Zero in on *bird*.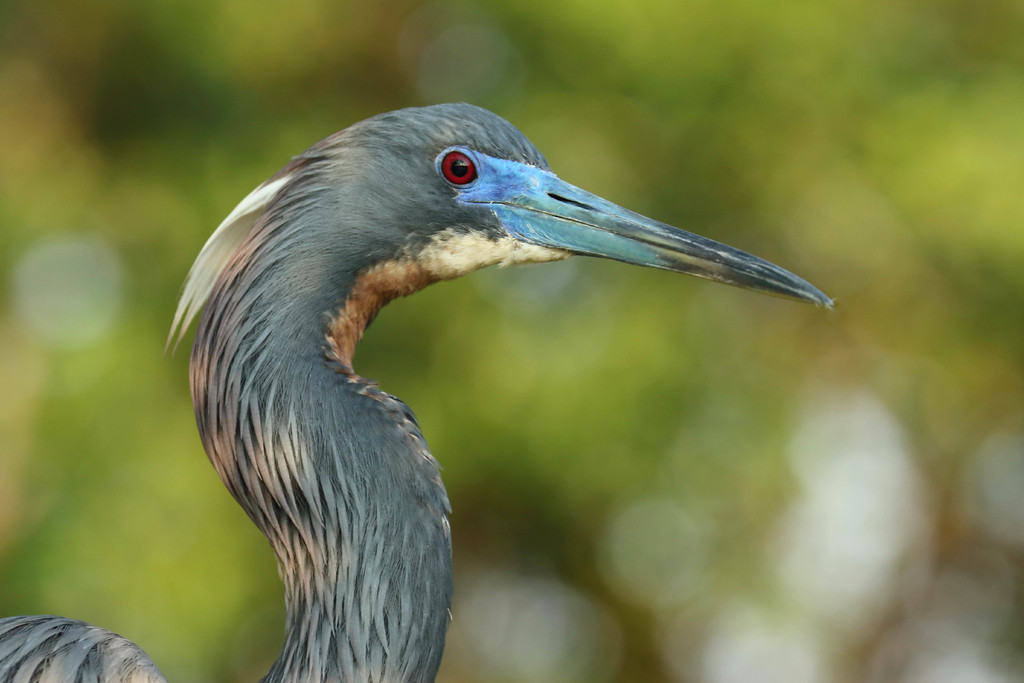
Zeroed in: 0, 97, 837, 682.
